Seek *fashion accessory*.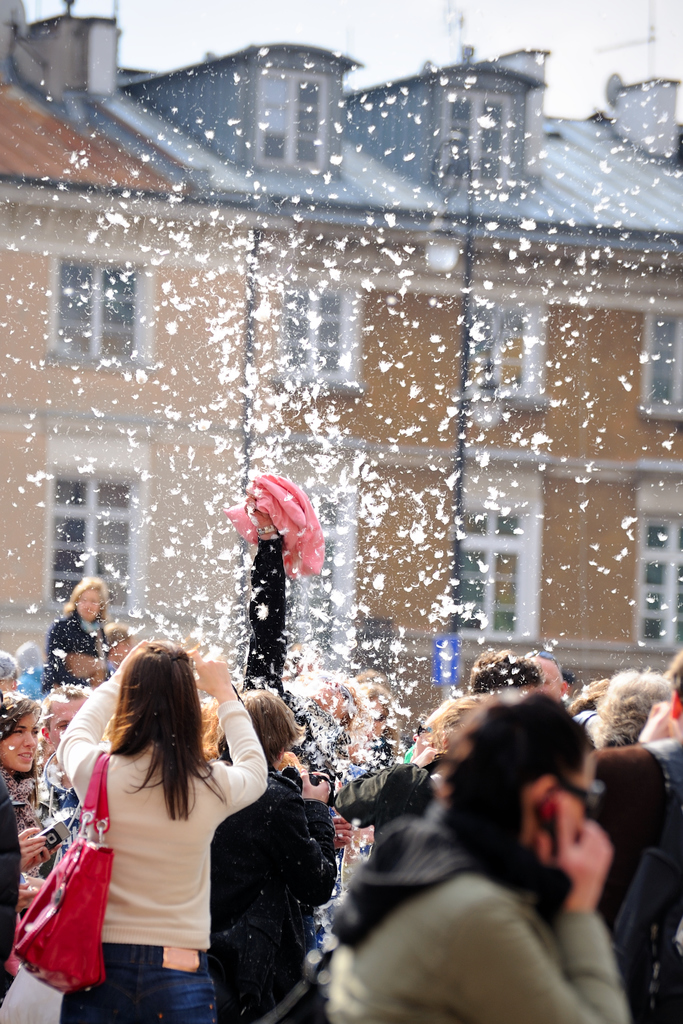
(left=547, top=780, right=605, bottom=817).
